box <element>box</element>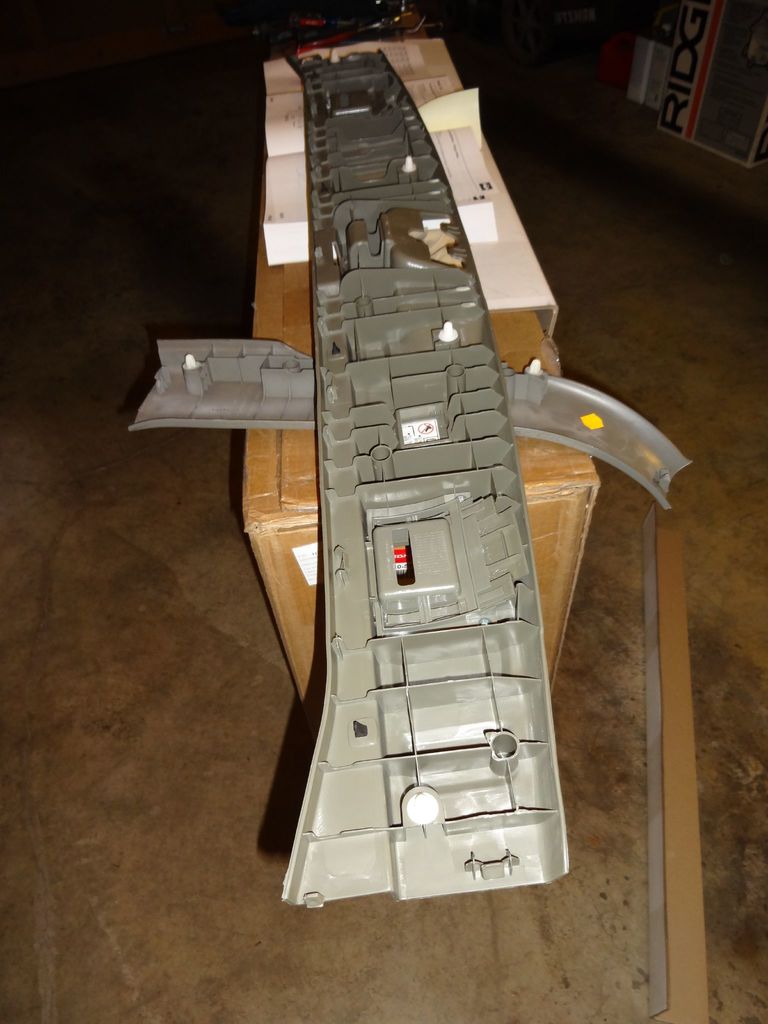
[244, 234, 604, 694]
